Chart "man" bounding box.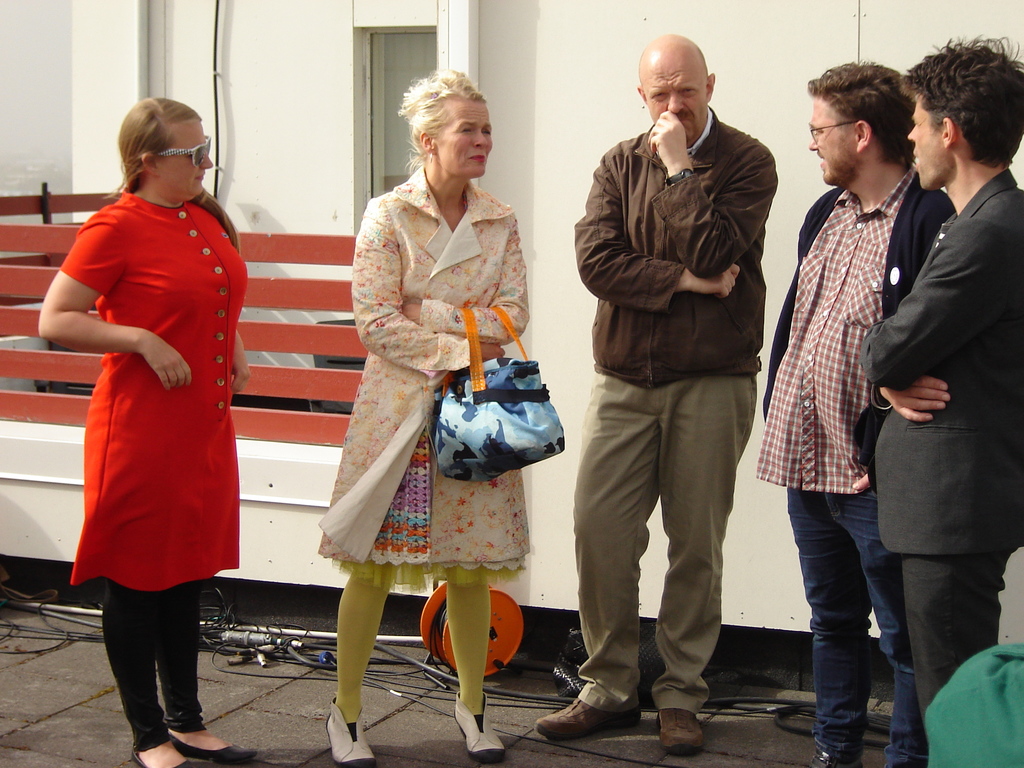
Charted: BBox(861, 33, 1023, 717).
